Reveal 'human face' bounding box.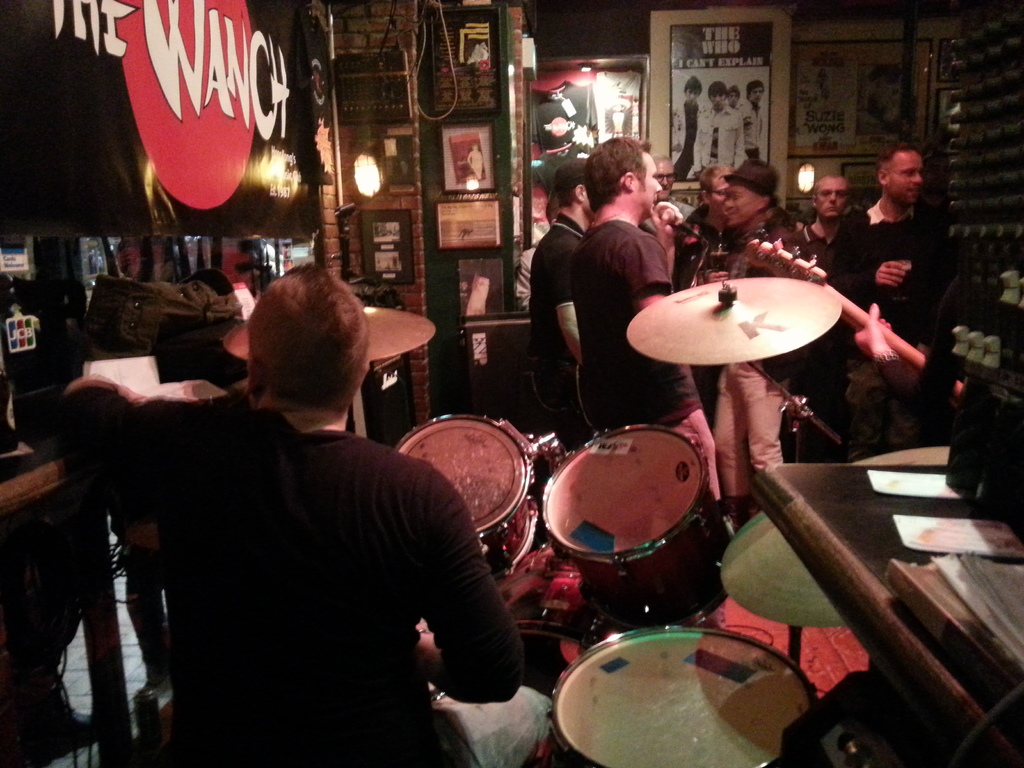
Revealed: box=[685, 87, 701, 104].
